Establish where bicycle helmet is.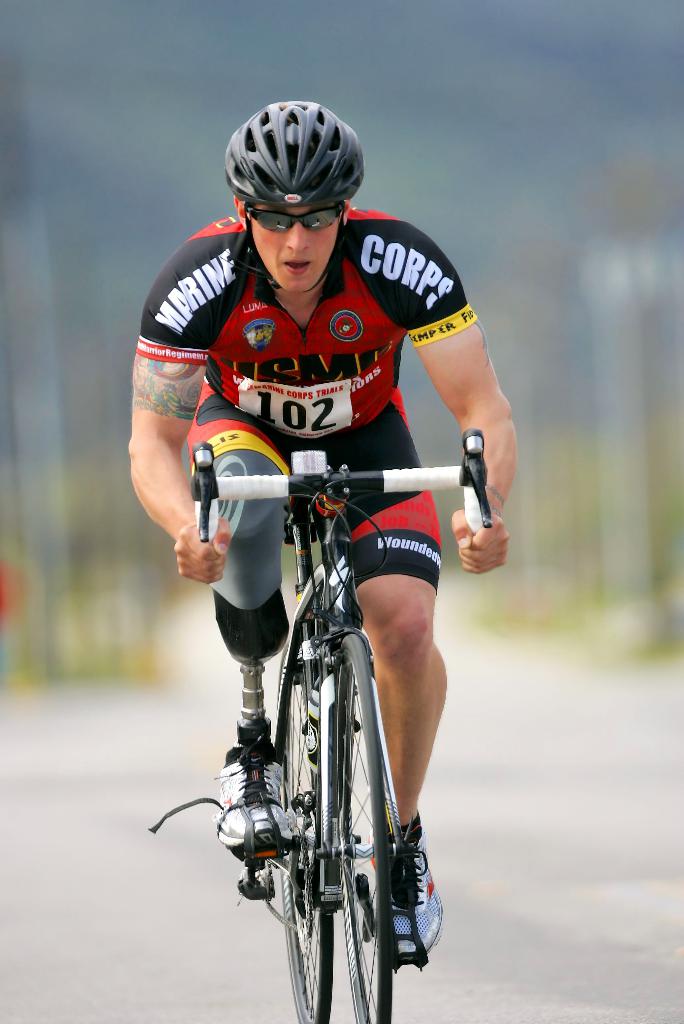
Established at BBox(211, 92, 371, 204).
